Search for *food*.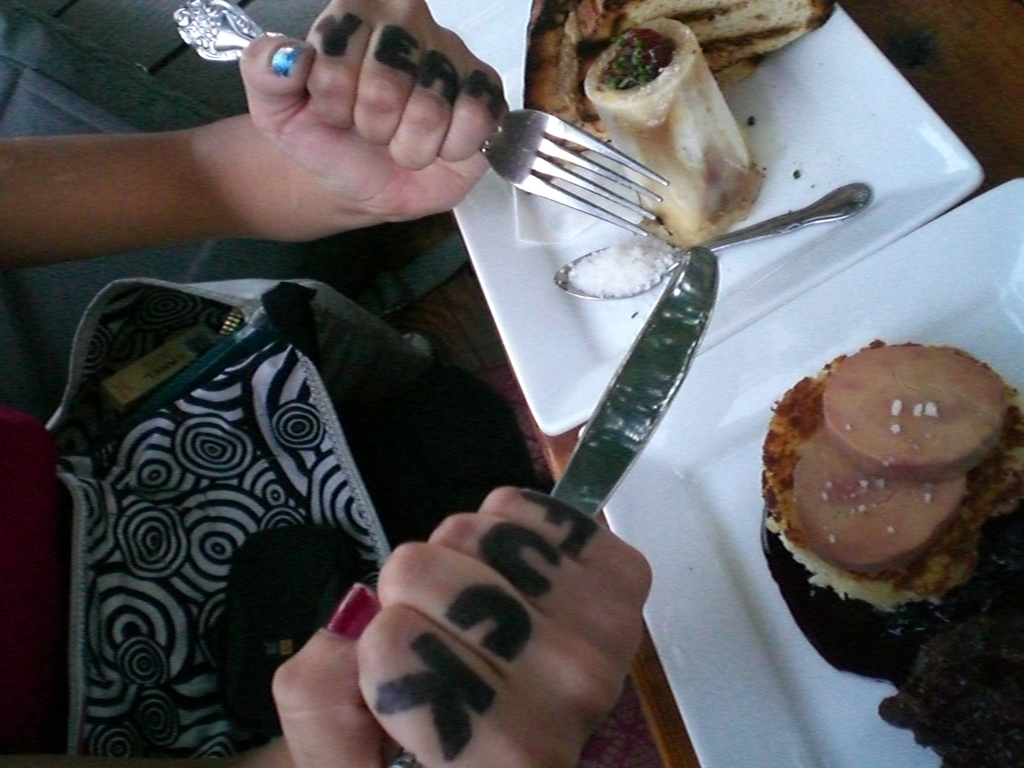
Found at 556/239/678/294.
